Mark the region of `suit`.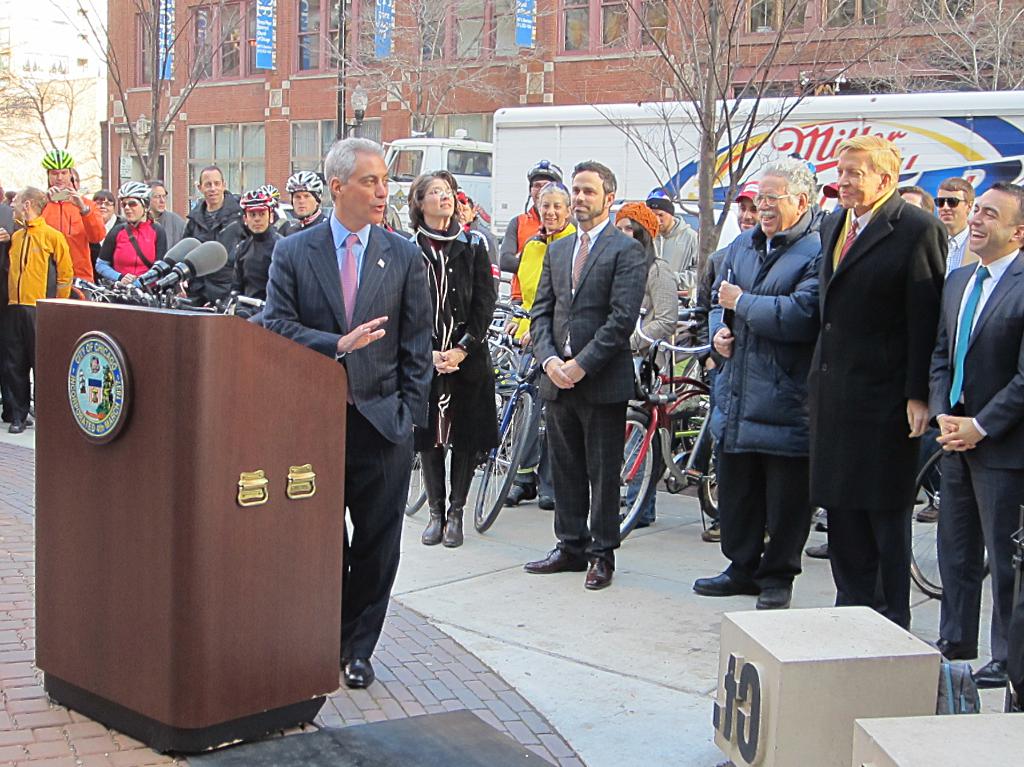
Region: <bbox>945, 227, 977, 270</bbox>.
